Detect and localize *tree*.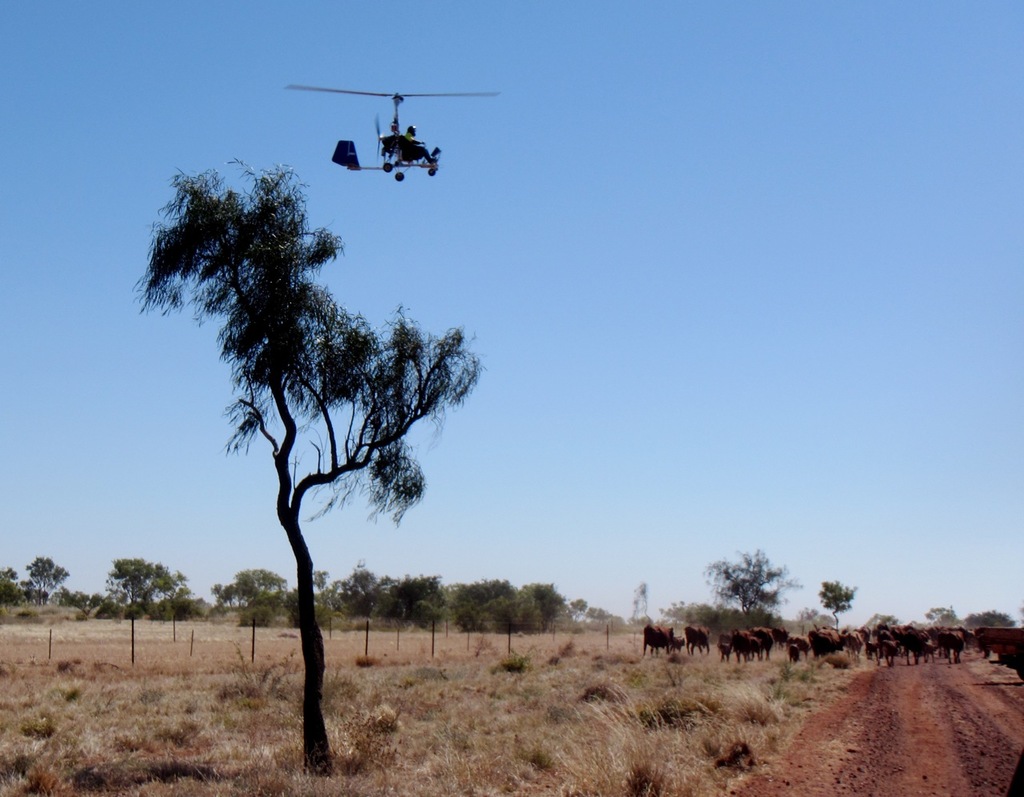
Localized at {"left": 817, "top": 580, "right": 858, "bottom": 631}.
